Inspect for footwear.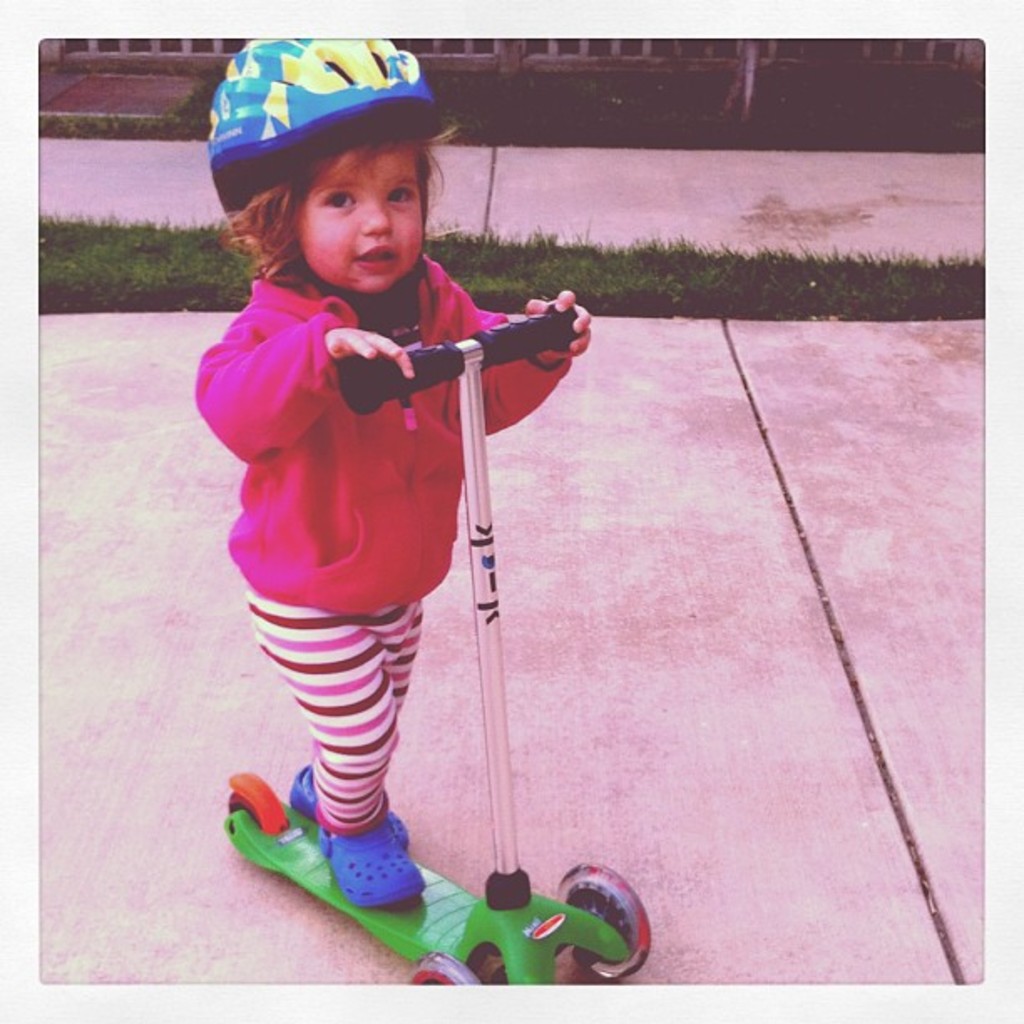
Inspection: 286,763,408,852.
